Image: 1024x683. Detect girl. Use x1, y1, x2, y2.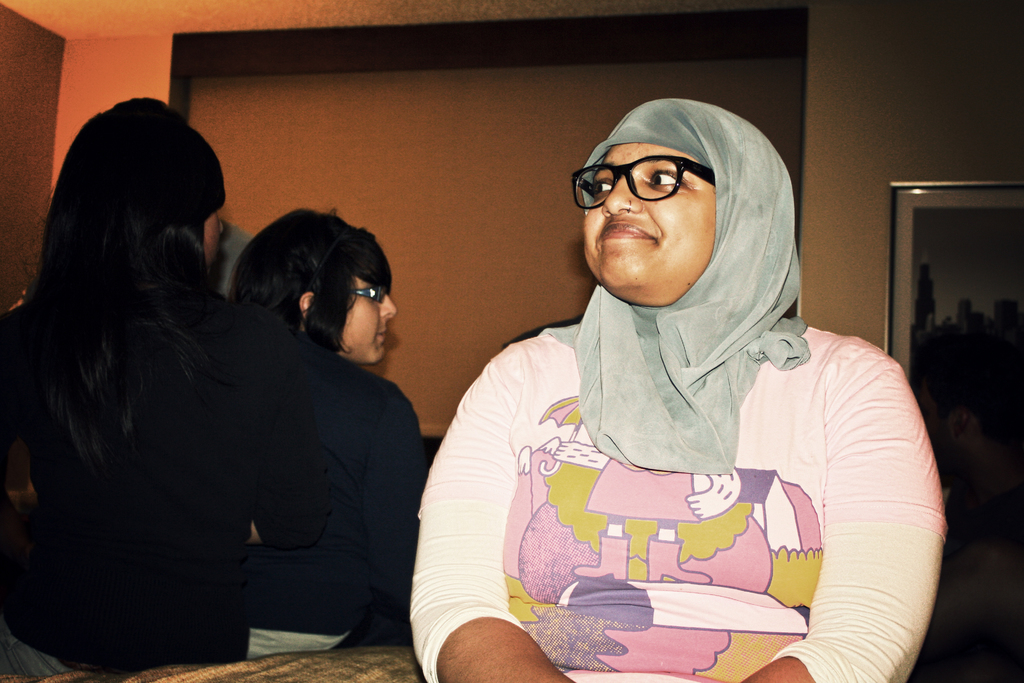
225, 207, 429, 660.
